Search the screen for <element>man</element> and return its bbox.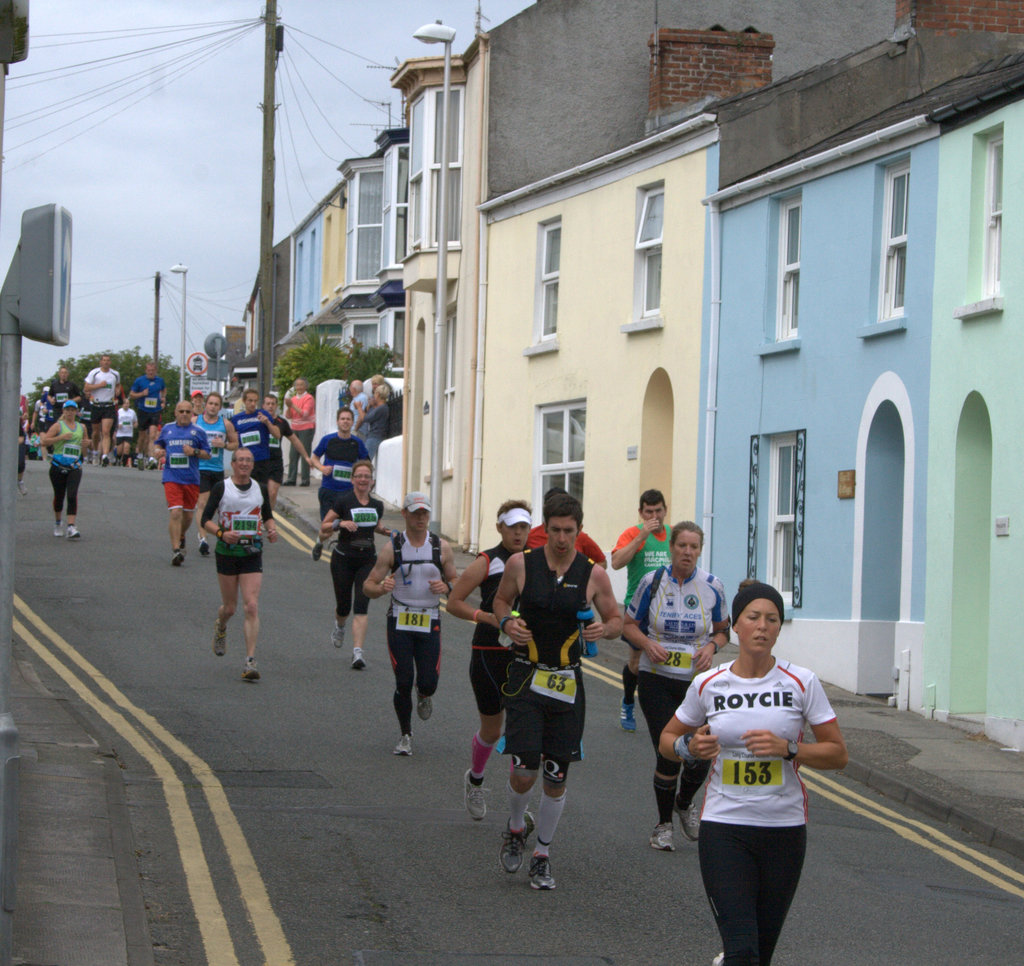
Found: <box>201,448,276,684</box>.
